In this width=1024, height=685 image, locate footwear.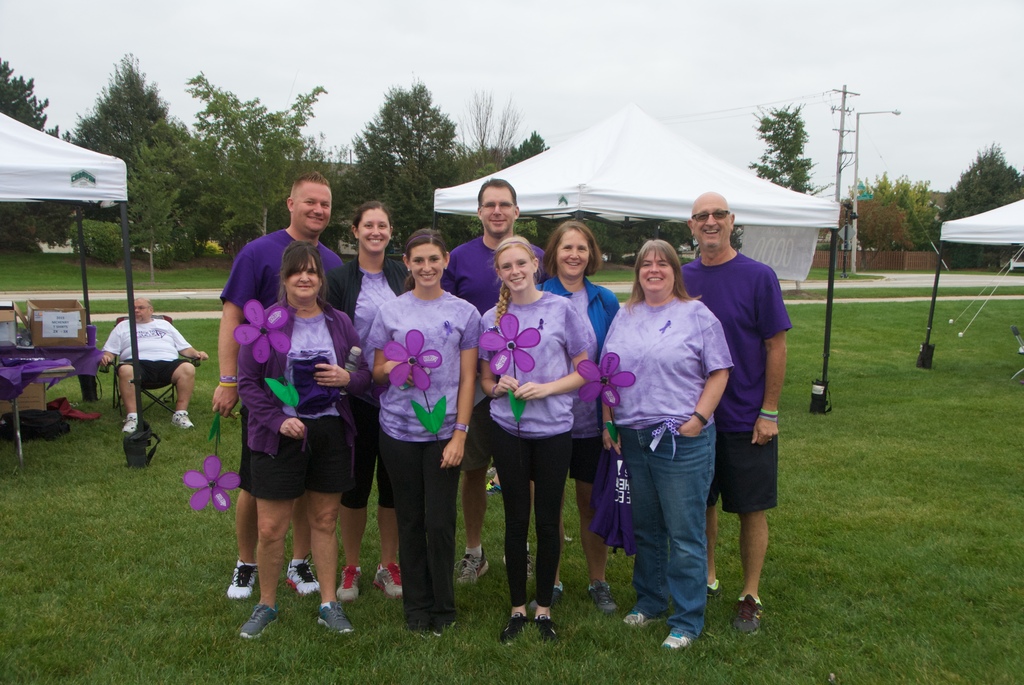
Bounding box: [506,614,523,647].
